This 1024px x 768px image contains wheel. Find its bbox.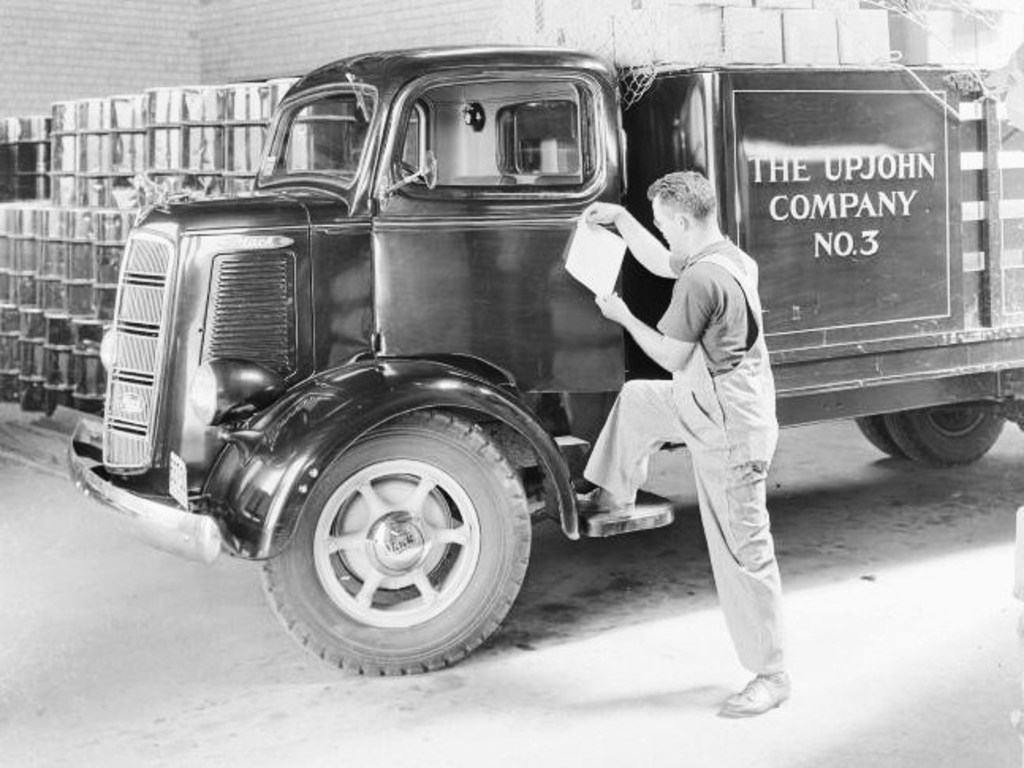
x1=261 y1=386 x2=535 y2=673.
